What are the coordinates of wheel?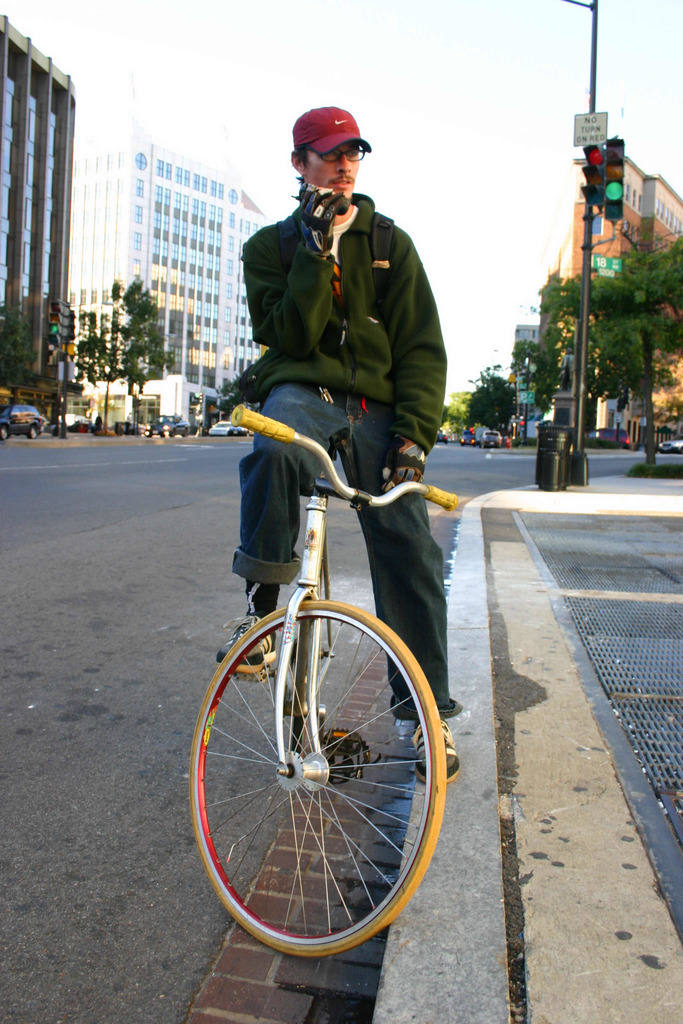
l=0, t=428, r=8, b=440.
